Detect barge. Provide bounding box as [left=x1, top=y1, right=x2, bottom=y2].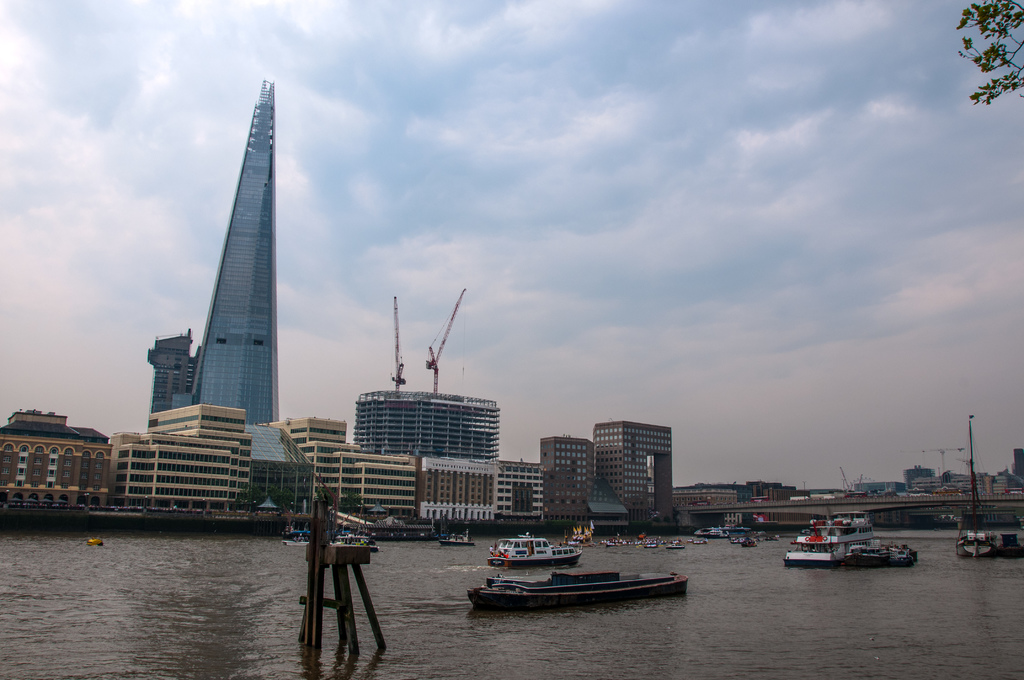
[left=697, top=524, right=752, bottom=542].
